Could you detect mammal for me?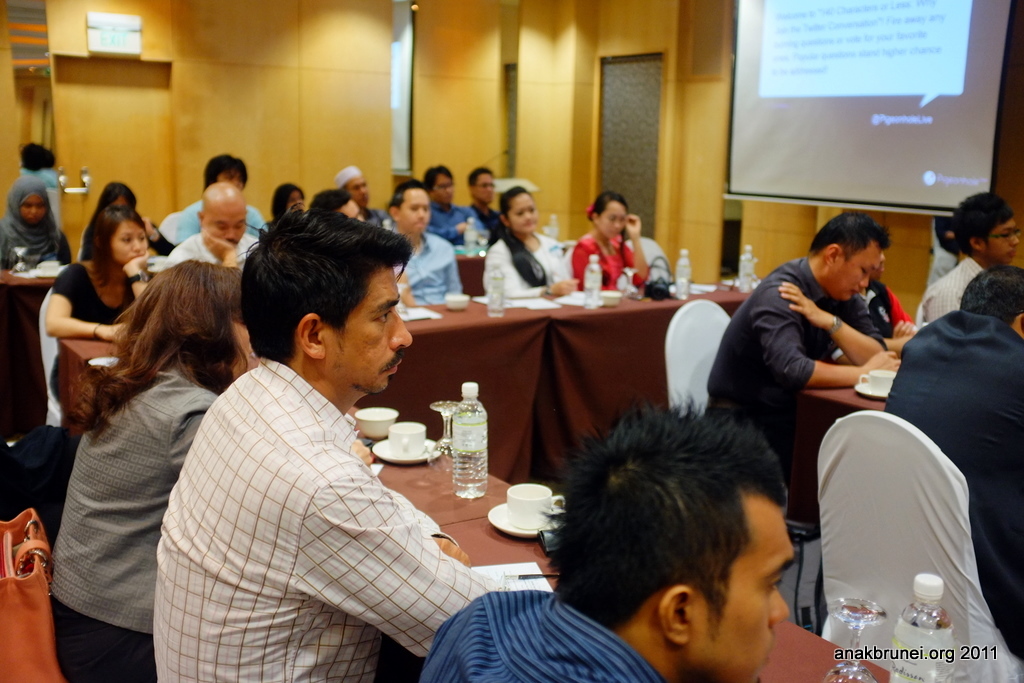
Detection result: [165, 182, 267, 268].
